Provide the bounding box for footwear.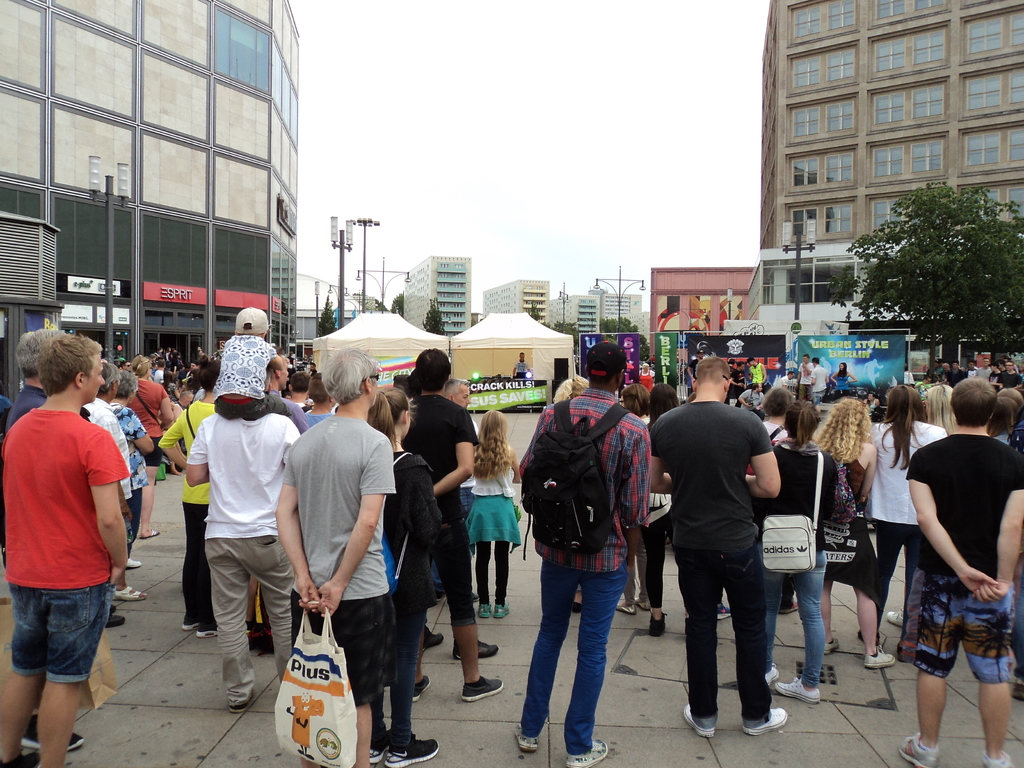
bbox=[900, 731, 942, 765].
